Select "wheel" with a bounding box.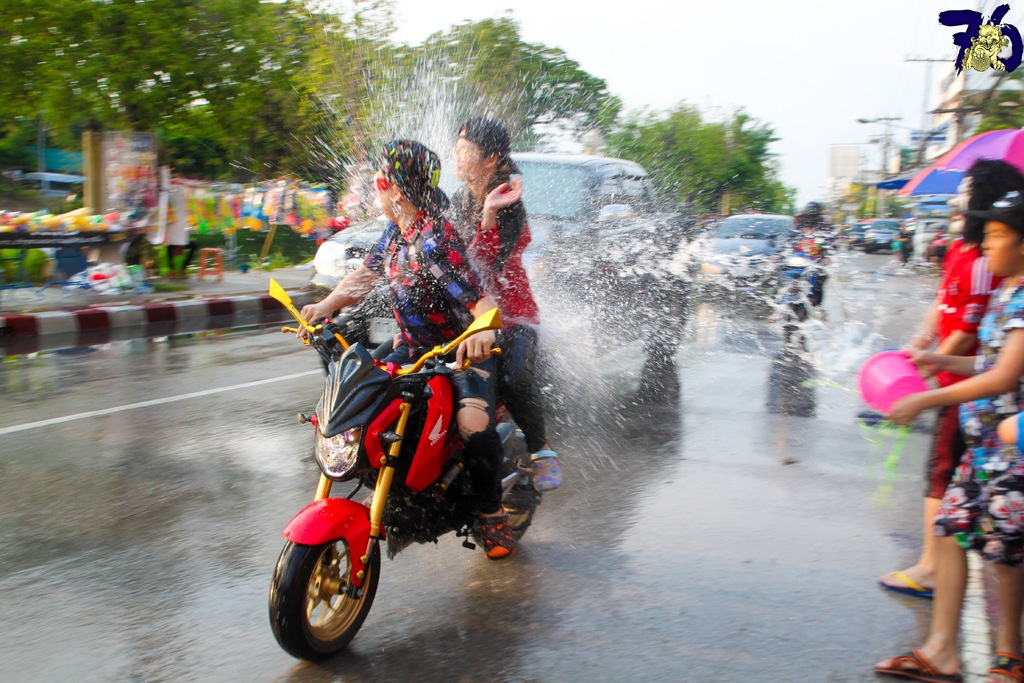
272:522:381:658.
